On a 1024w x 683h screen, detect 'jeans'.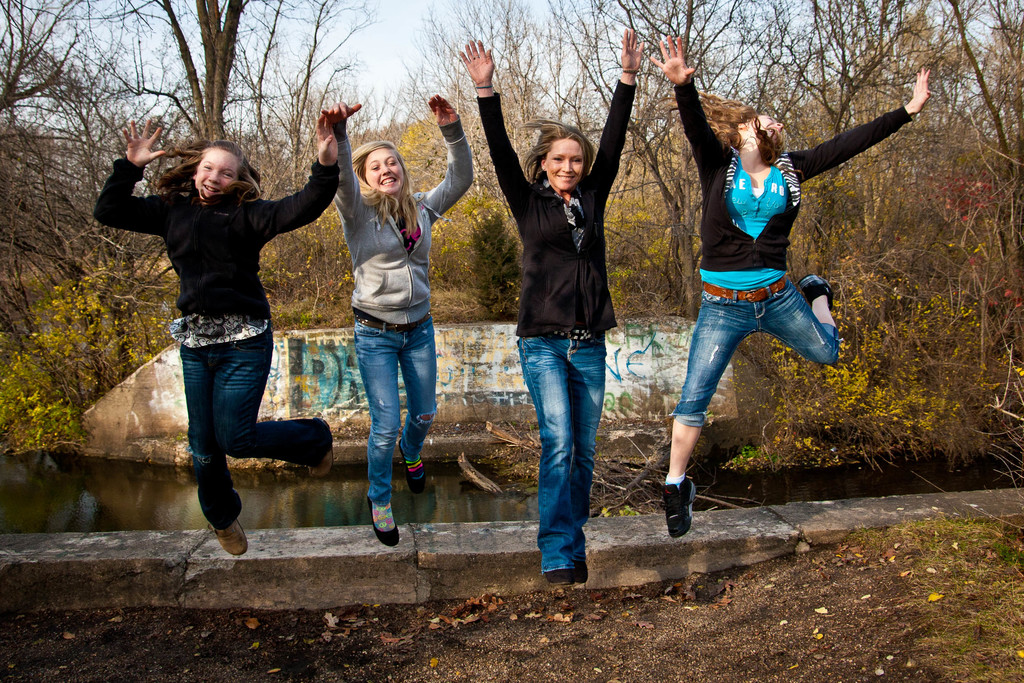
182 325 329 531.
